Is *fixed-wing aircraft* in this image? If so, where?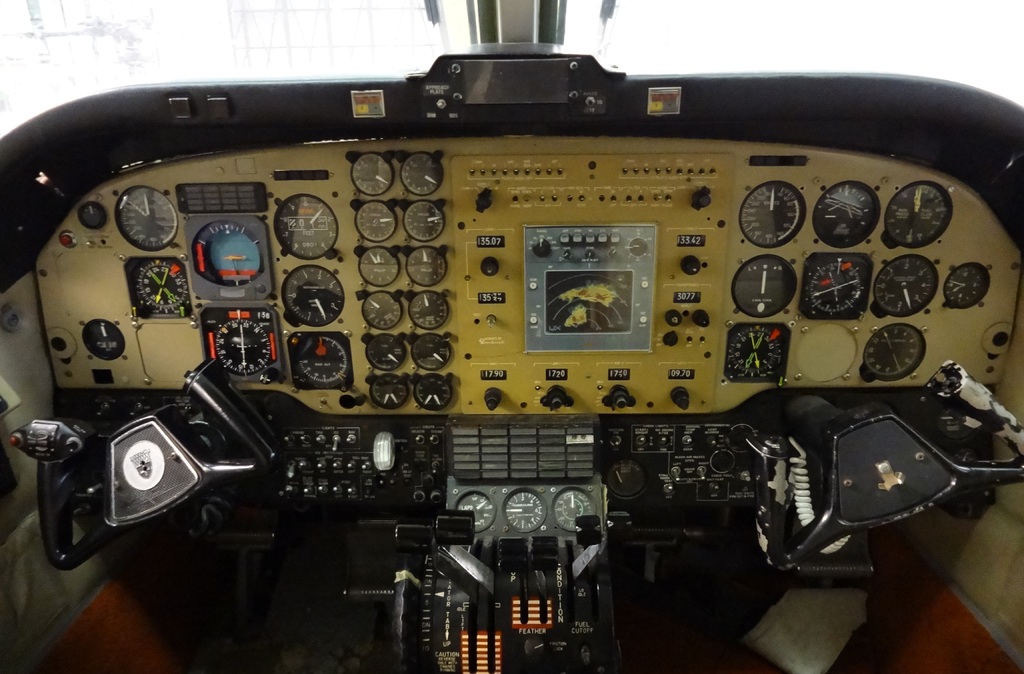
Yes, at 0/0/1023/673.
